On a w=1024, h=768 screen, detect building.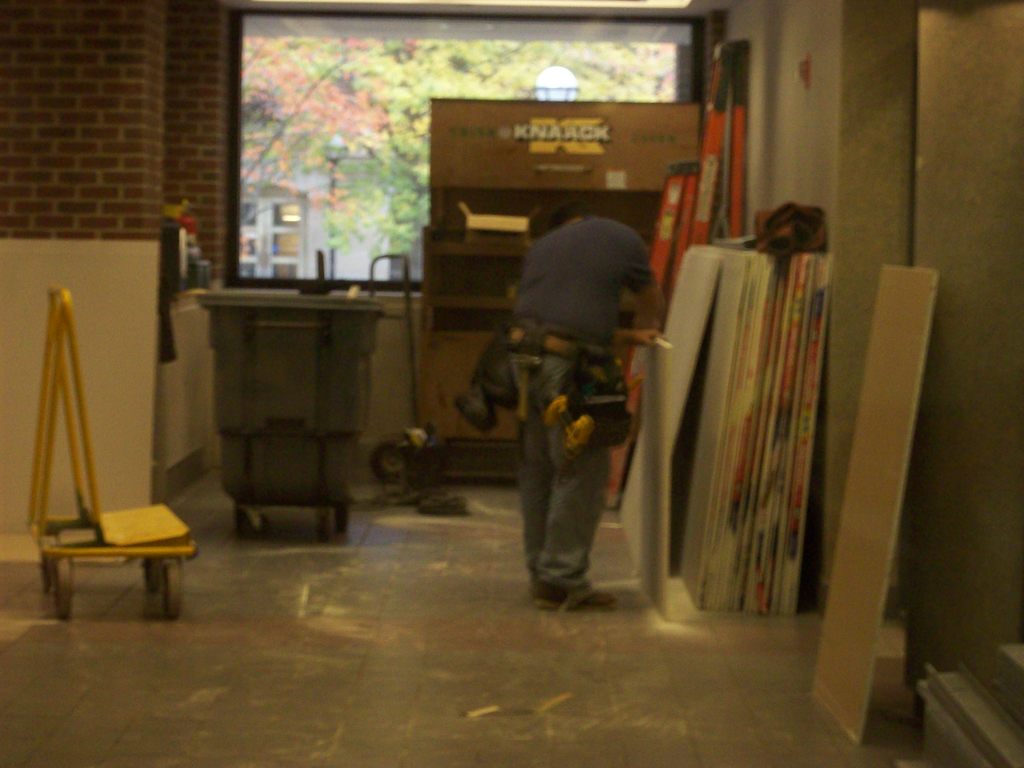
{"left": 0, "top": 0, "right": 1023, "bottom": 767}.
